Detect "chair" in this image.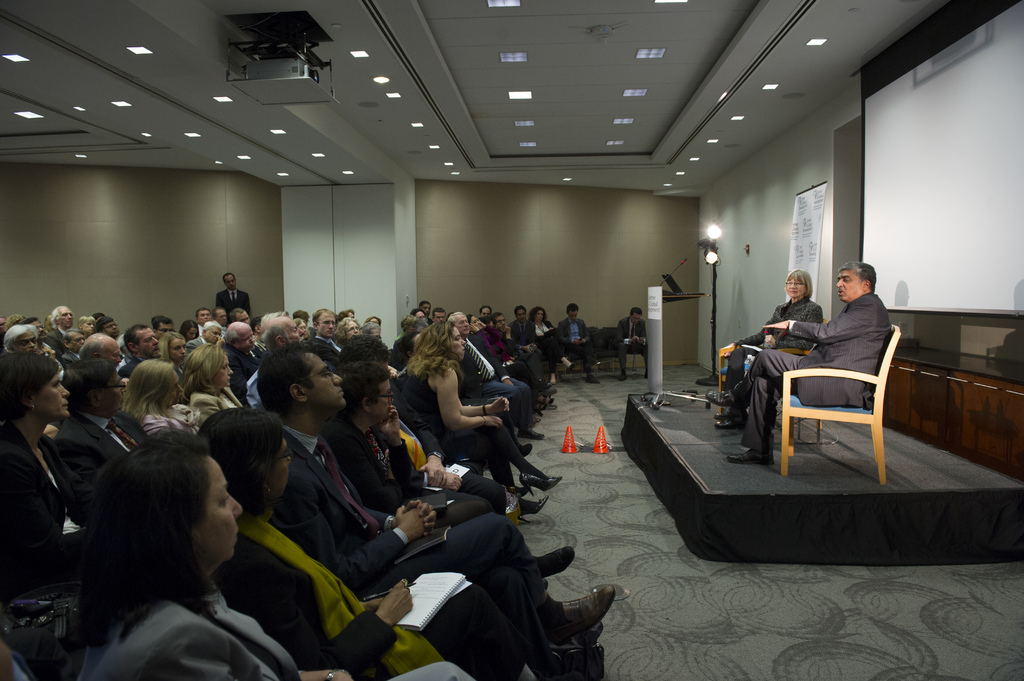
Detection: pyautogui.locateOnScreen(765, 342, 903, 476).
